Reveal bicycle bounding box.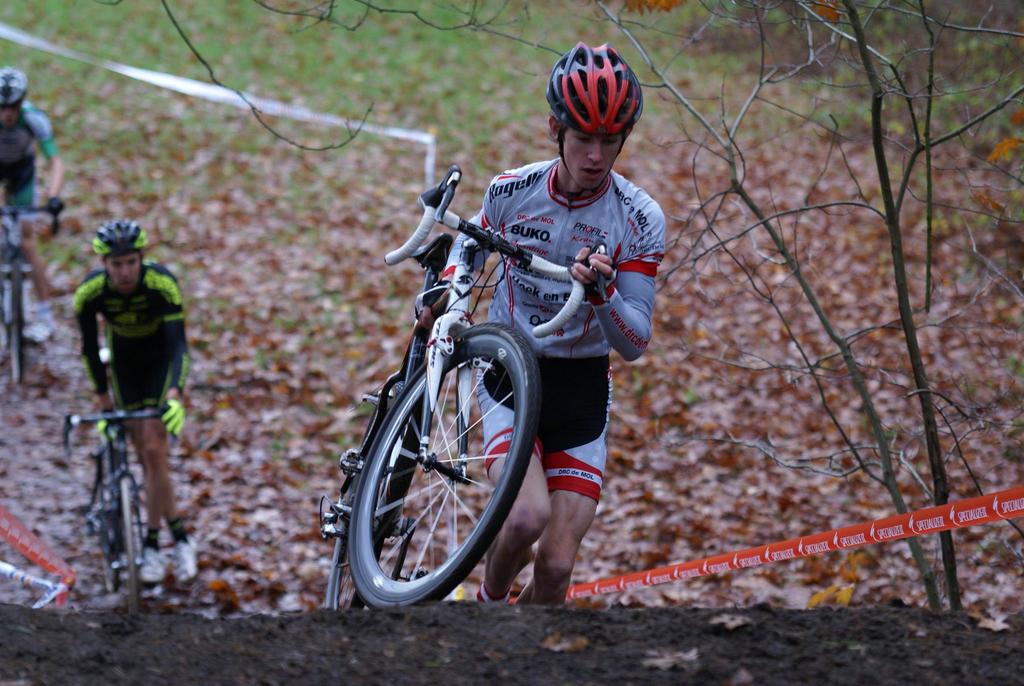
Revealed: detection(0, 223, 63, 384).
